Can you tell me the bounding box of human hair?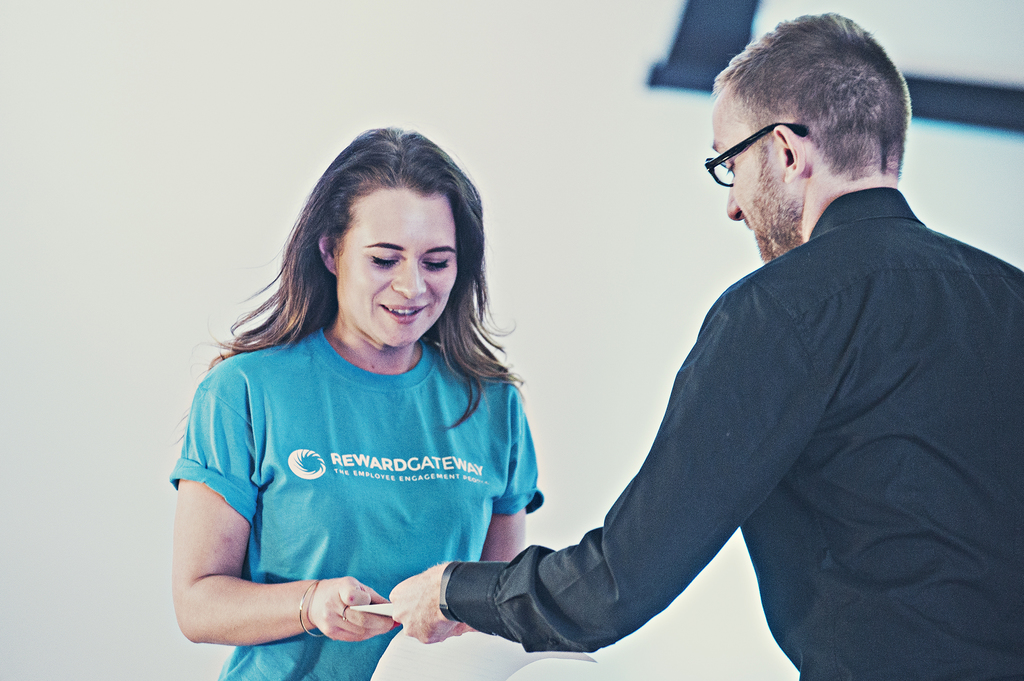
Rect(708, 15, 915, 182).
